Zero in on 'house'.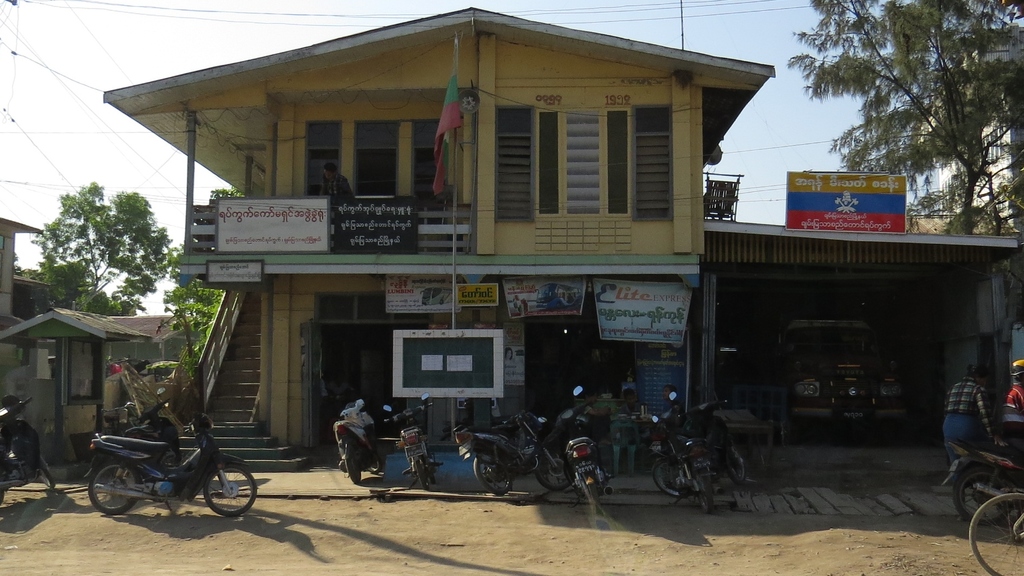
Zeroed in: <bbox>103, 4, 773, 472</bbox>.
